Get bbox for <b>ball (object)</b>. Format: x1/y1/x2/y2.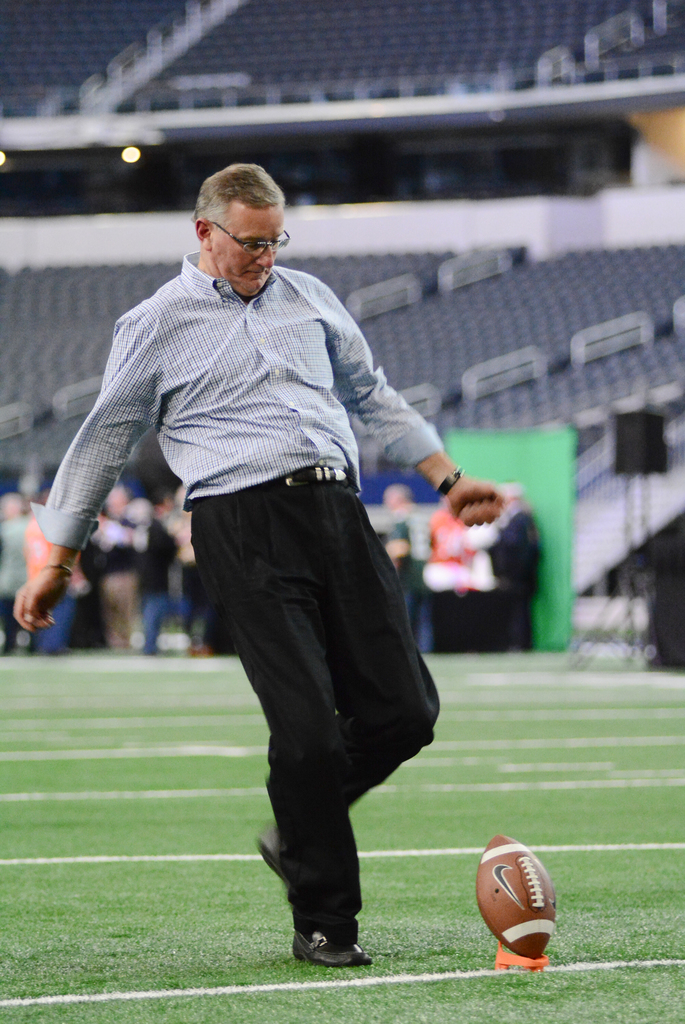
472/834/559/963.
